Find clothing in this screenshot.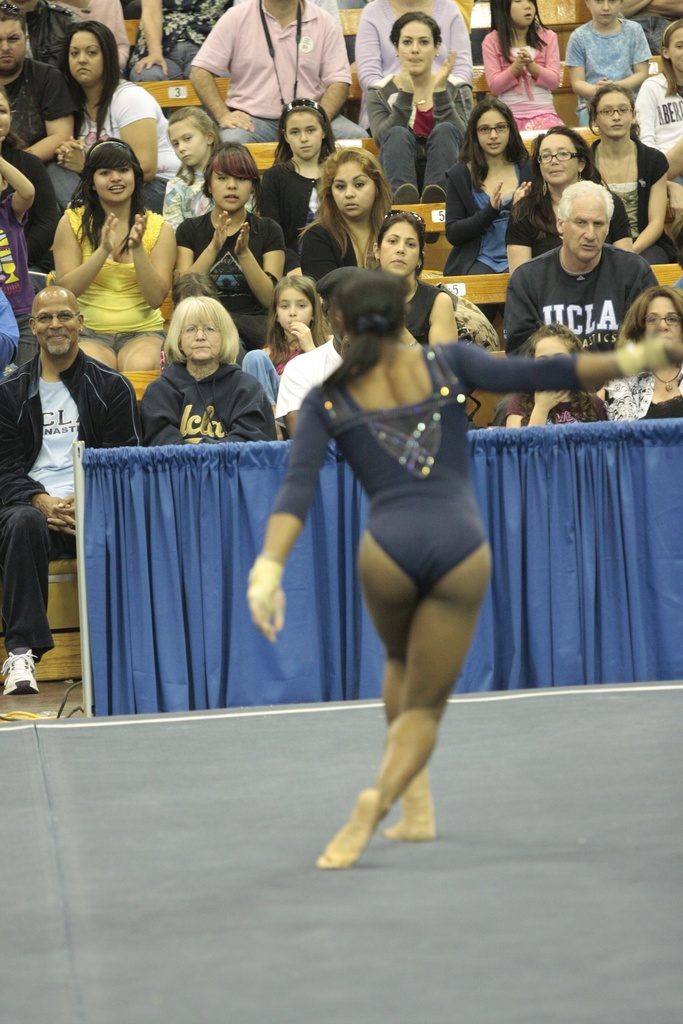
The bounding box for clothing is (365,4,491,122).
